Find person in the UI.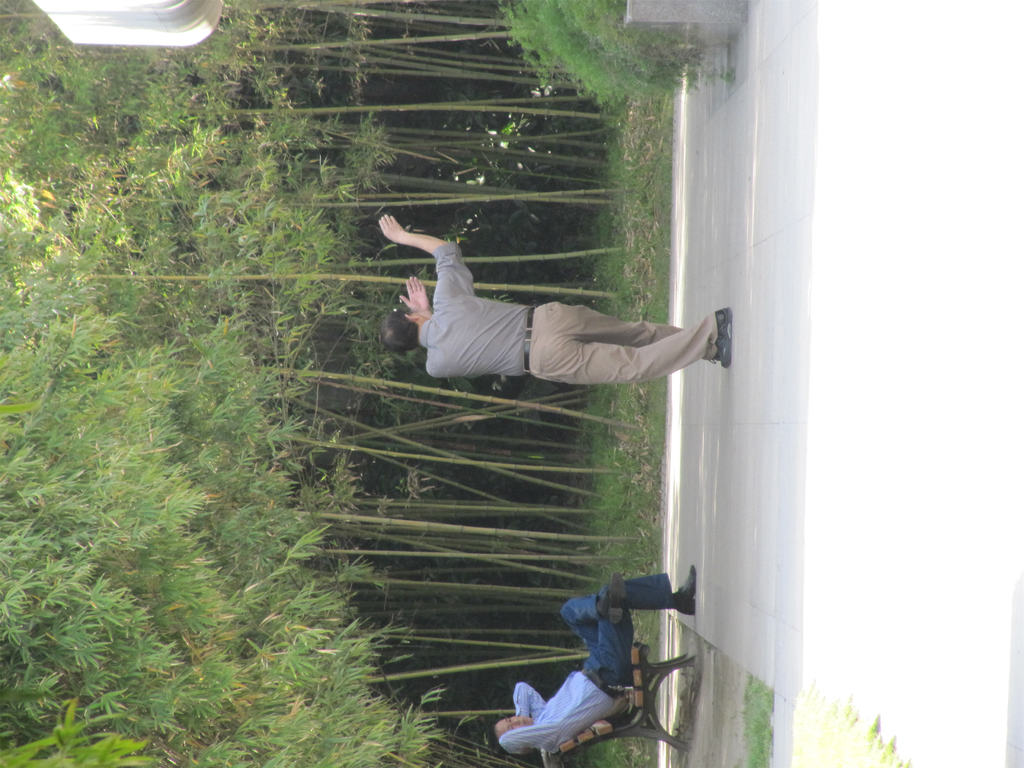
UI element at bbox(375, 211, 733, 385).
